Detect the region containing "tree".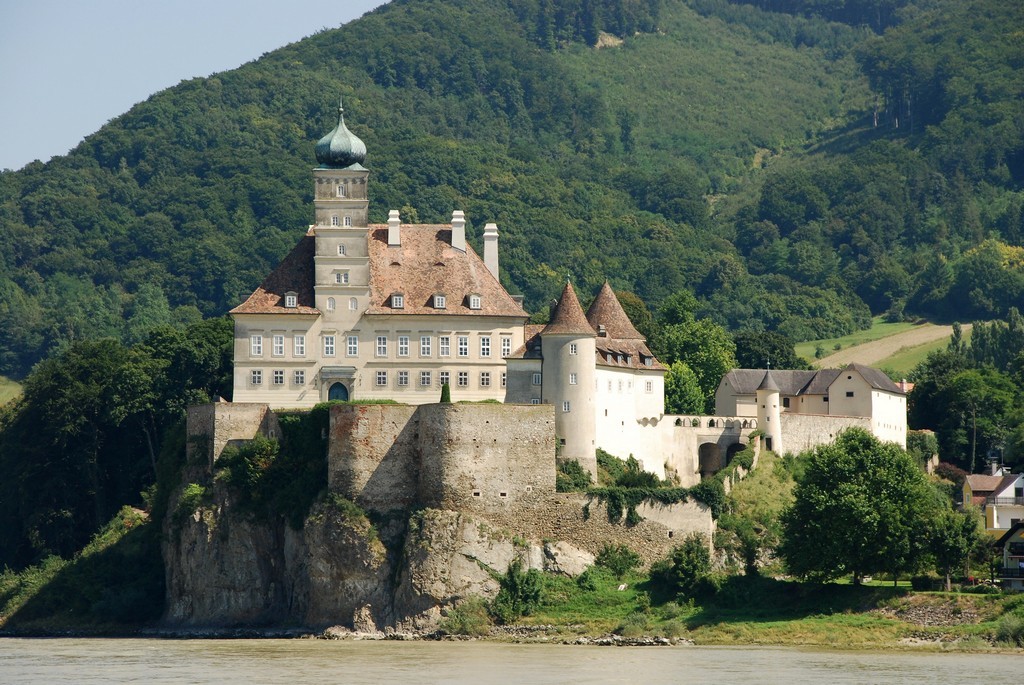
<box>772,424,952,591</box>.
